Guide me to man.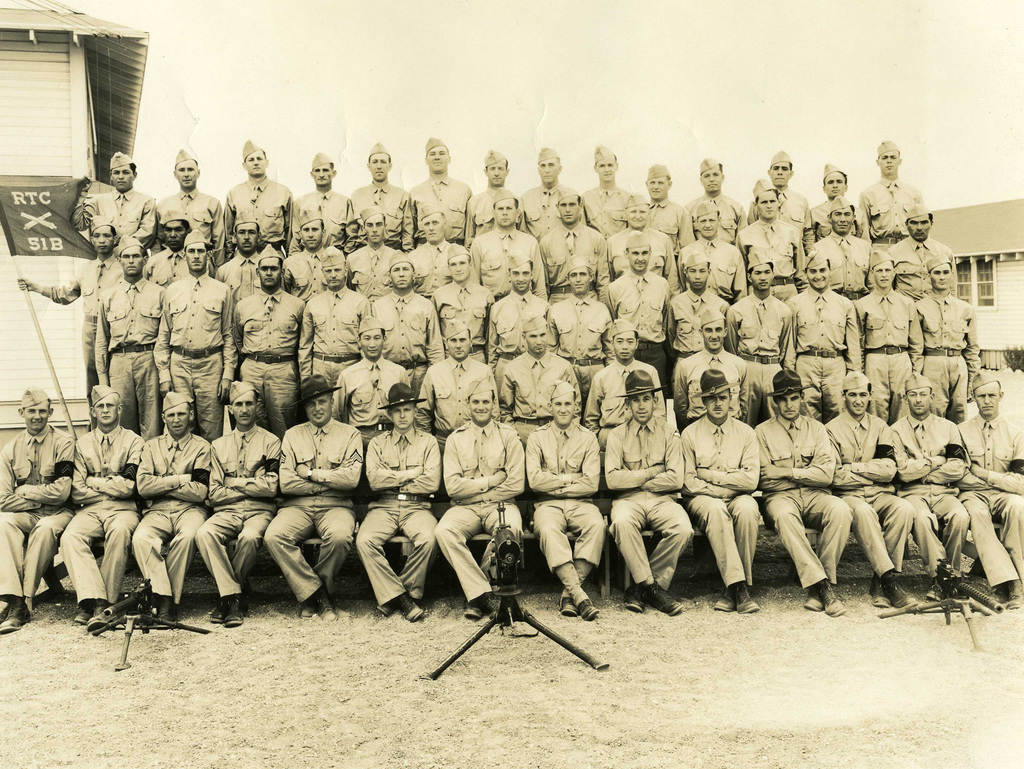
Guidance: box(756, 367, 851, 611).
